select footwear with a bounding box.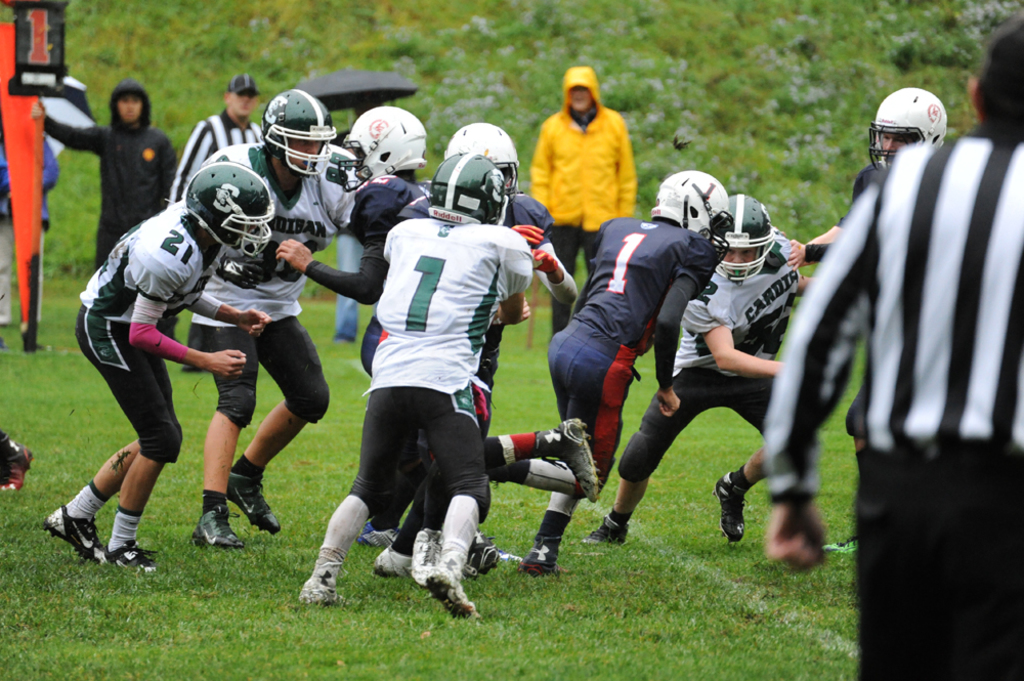
560,421,606,506.
